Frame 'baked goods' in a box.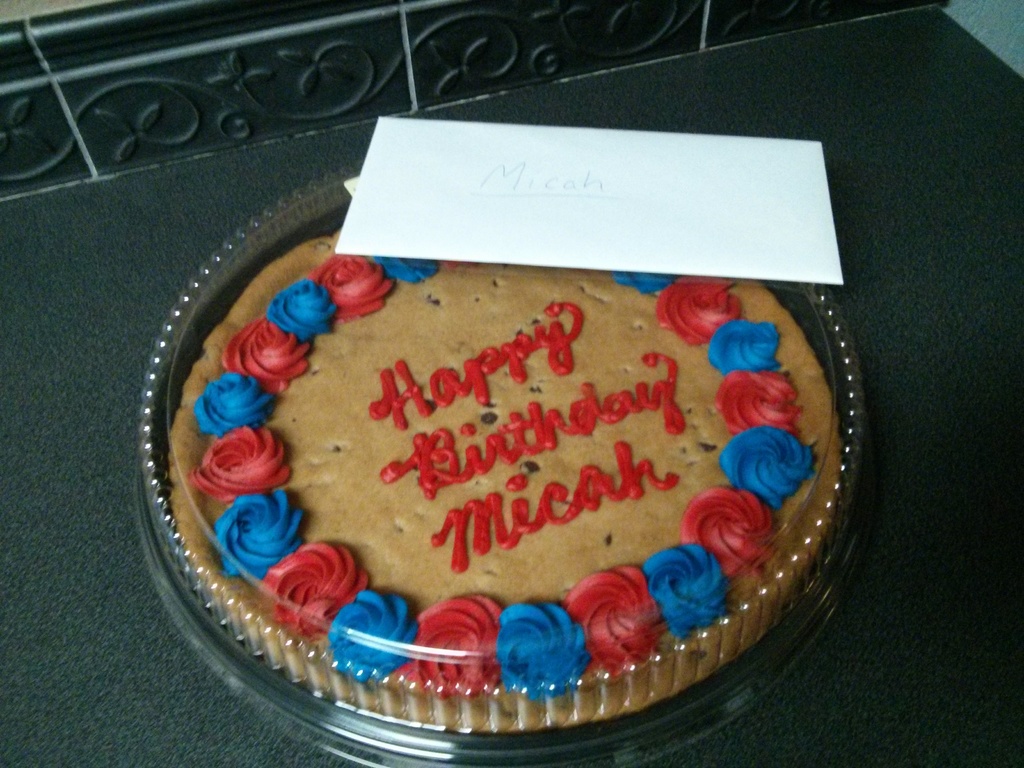
x1=165 y1=225 x2=845 y2=733.
